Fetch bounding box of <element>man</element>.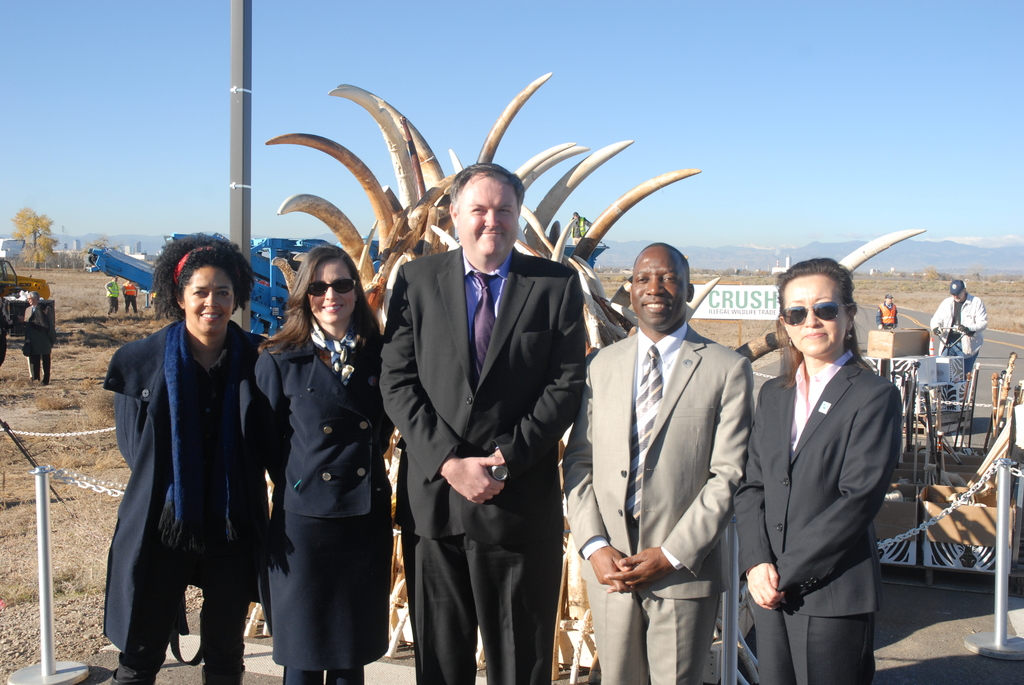
Bbox: [left=122, top=277, right=136, bottom=312].
